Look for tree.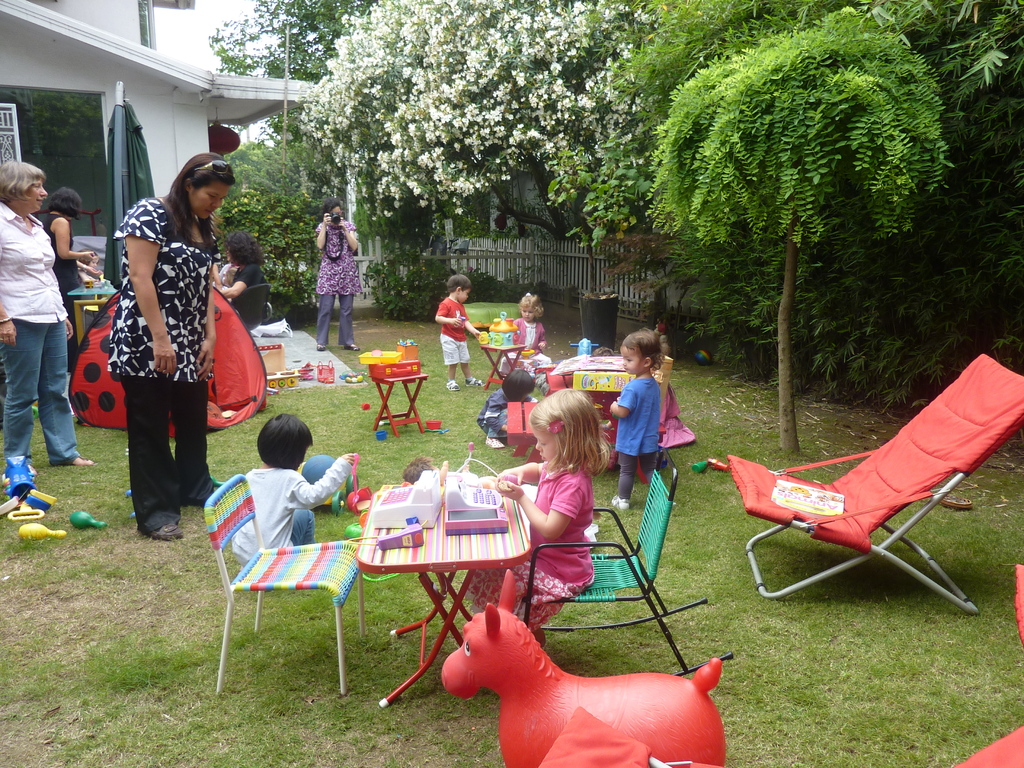
Found: Rect(645, 0, 948, 458).
